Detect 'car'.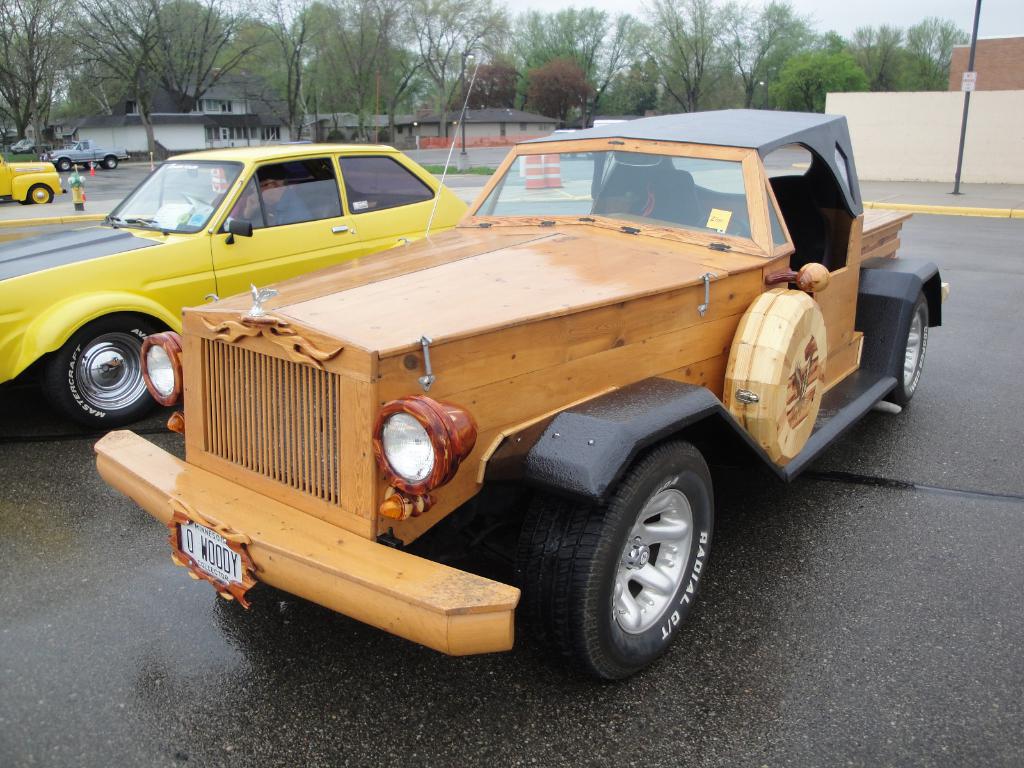
Detected at pyautogui.locateOnScreen(0, 159, 66, 209).
